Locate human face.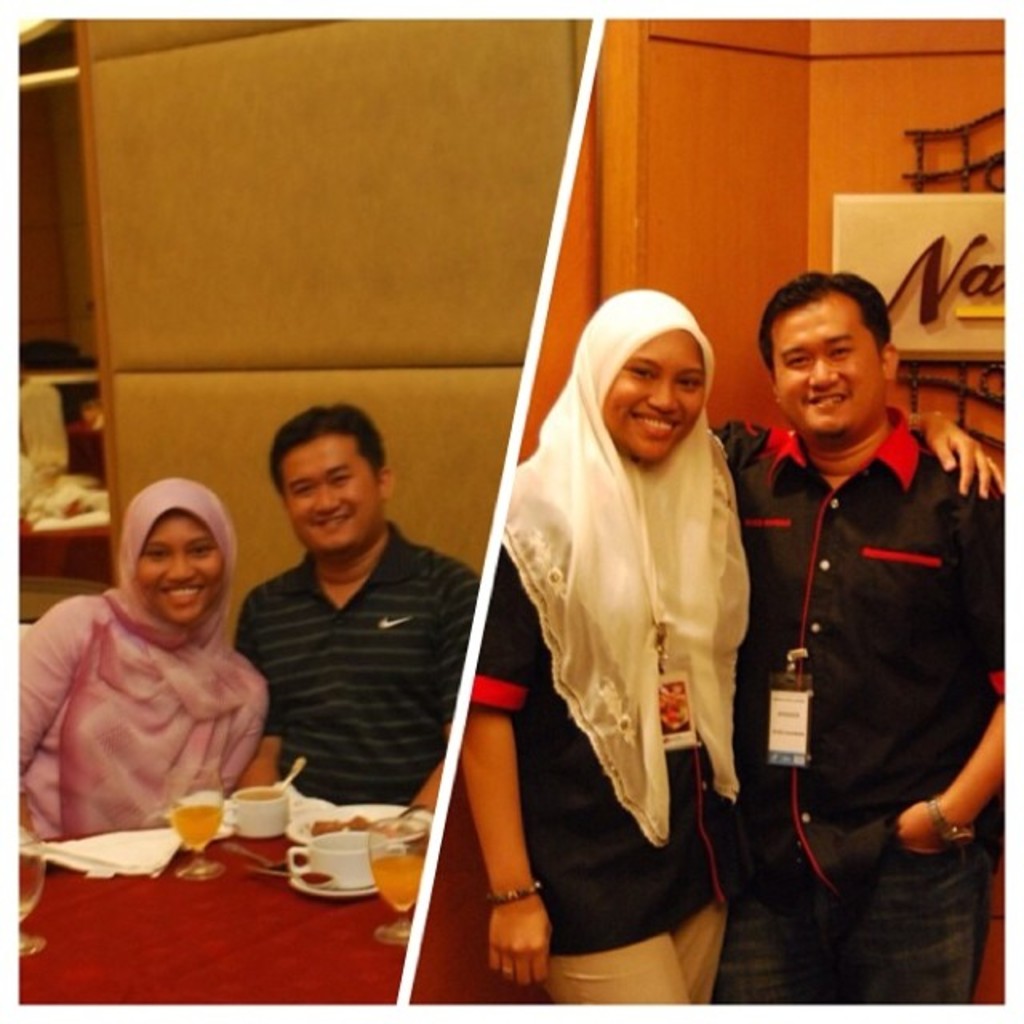
Bounding box: BBox(589, 336, 696, 461).
